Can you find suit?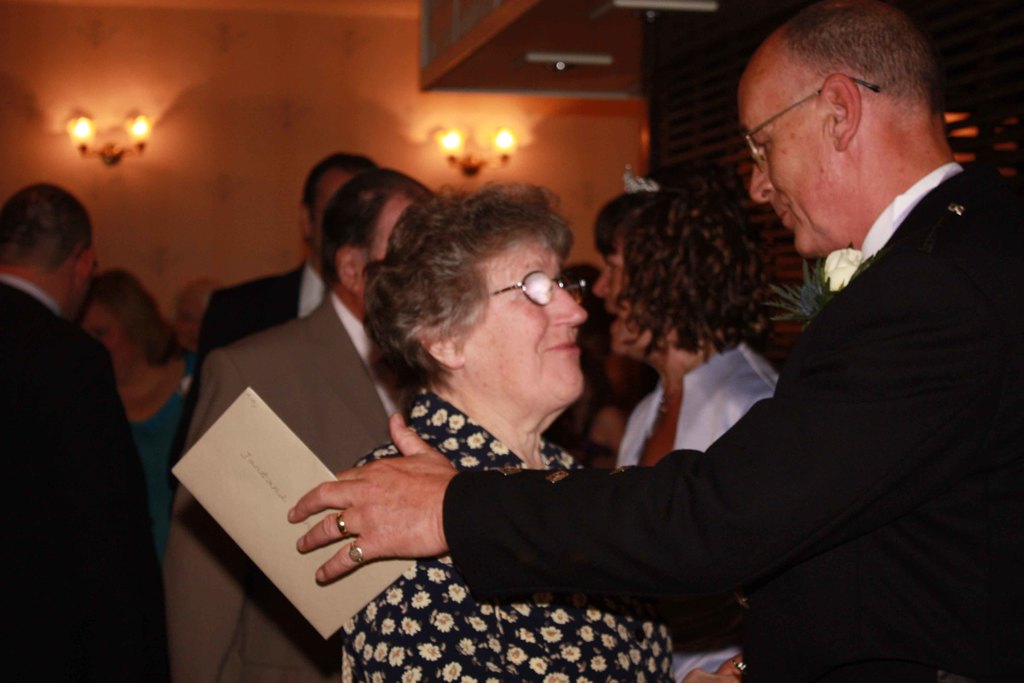
Yes, bounding box: region(472, 61, 977, 665).
